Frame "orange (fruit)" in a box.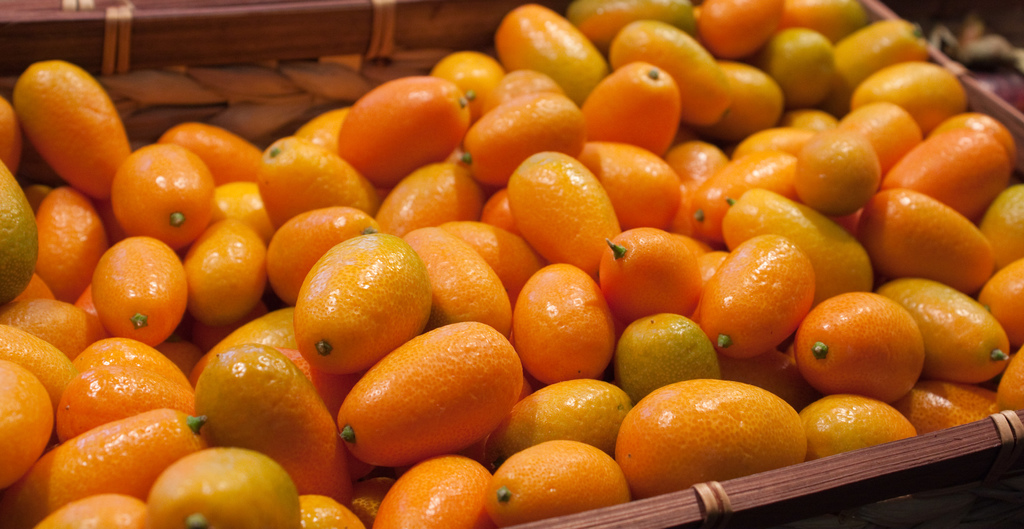
183:218:255:326.
